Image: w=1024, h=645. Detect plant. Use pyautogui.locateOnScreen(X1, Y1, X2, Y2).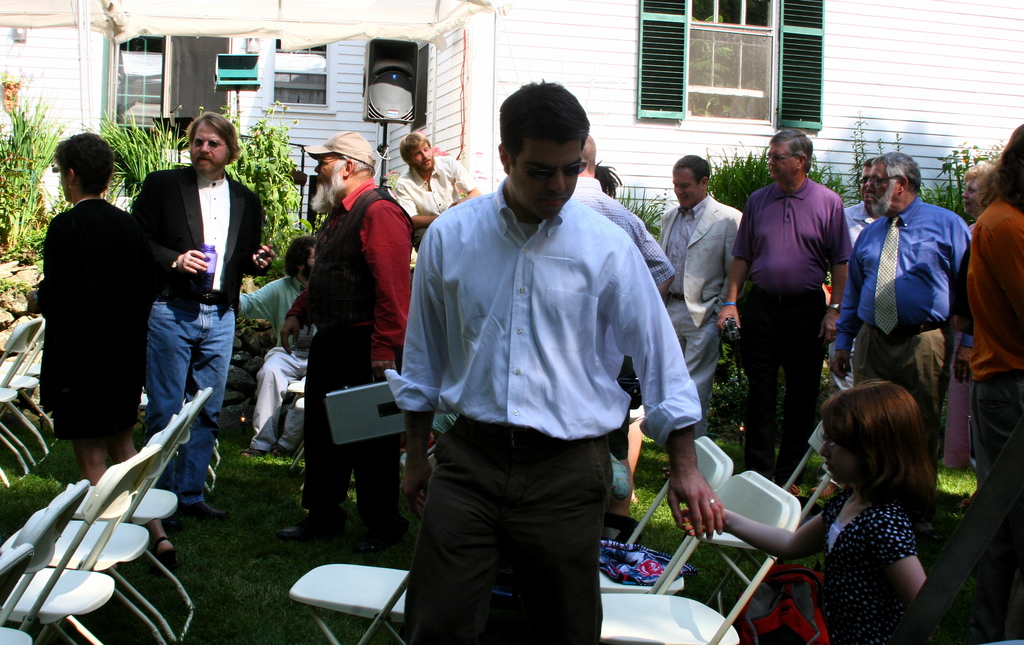
pyautogui.locateOnScreen(897, 133, 904, 152).
